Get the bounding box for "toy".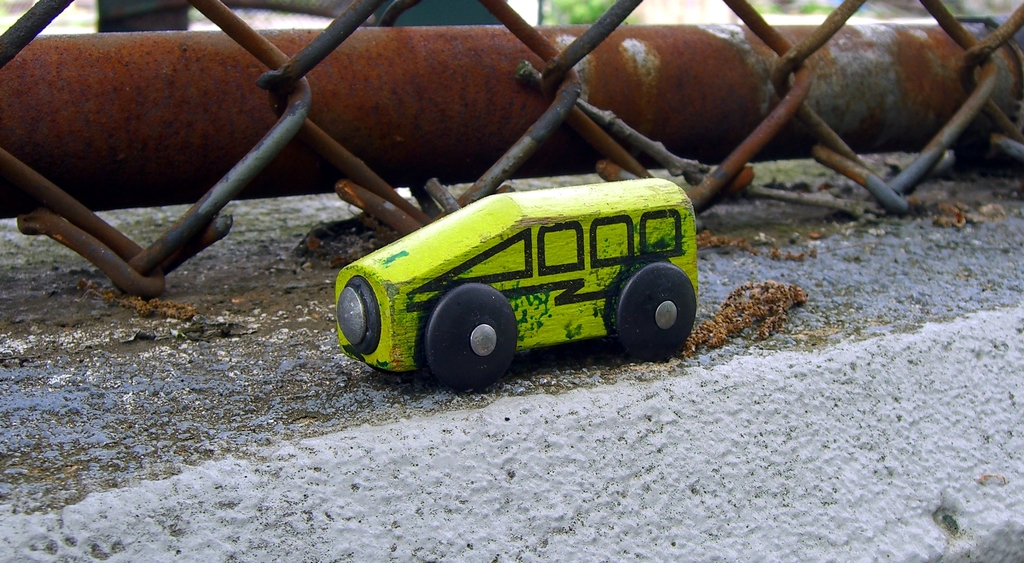
Rect(299, 147, 736, 392).
